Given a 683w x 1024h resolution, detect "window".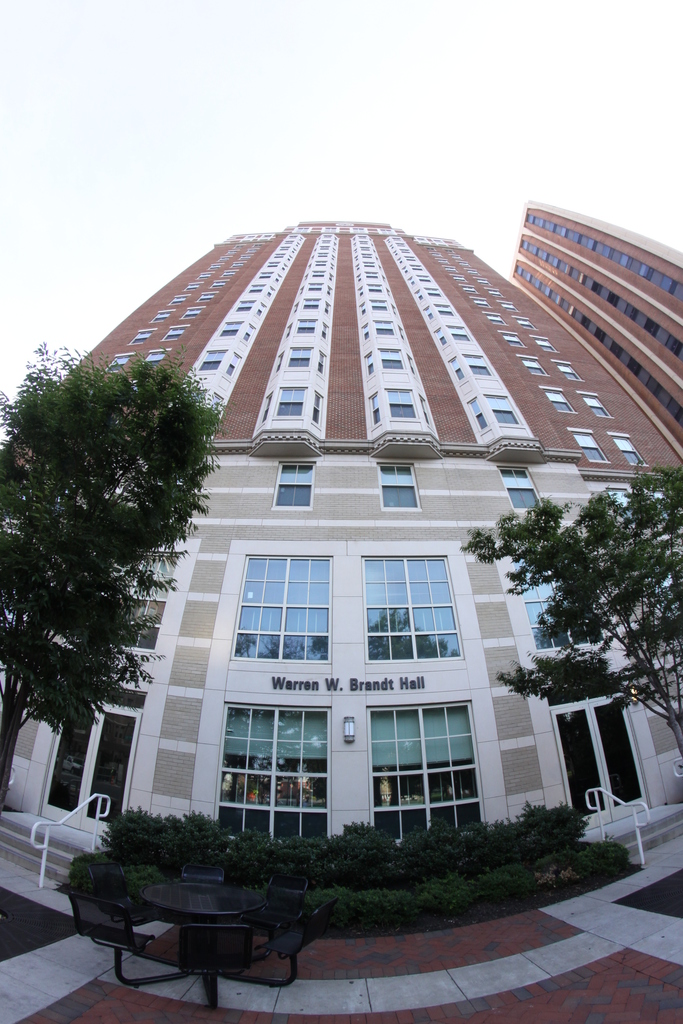
476 279 489 283.
